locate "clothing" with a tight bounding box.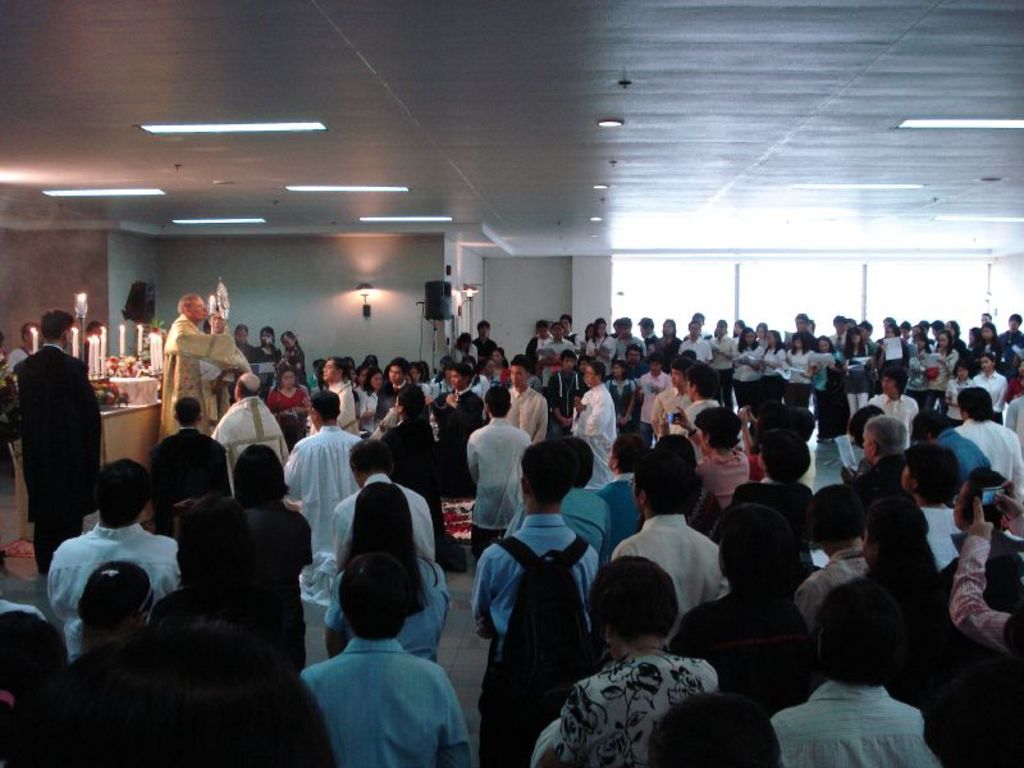
detection(612, 512, 724, 637).
